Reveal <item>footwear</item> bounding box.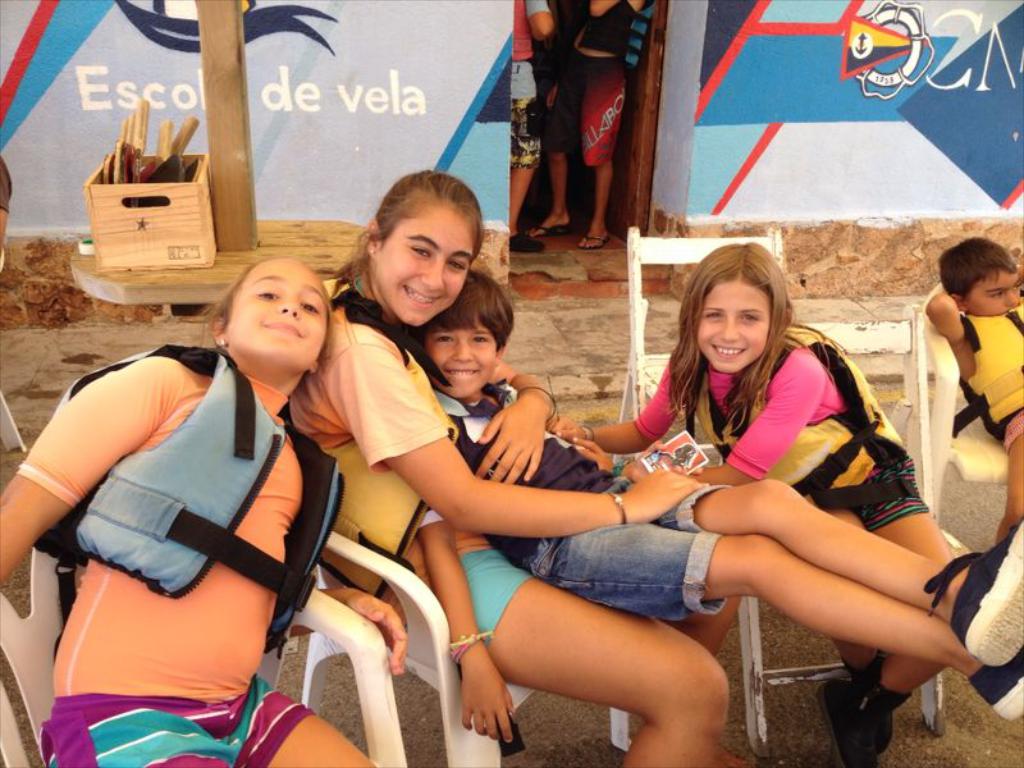
Revealed: Rect(964, 635, 1023, 724).
